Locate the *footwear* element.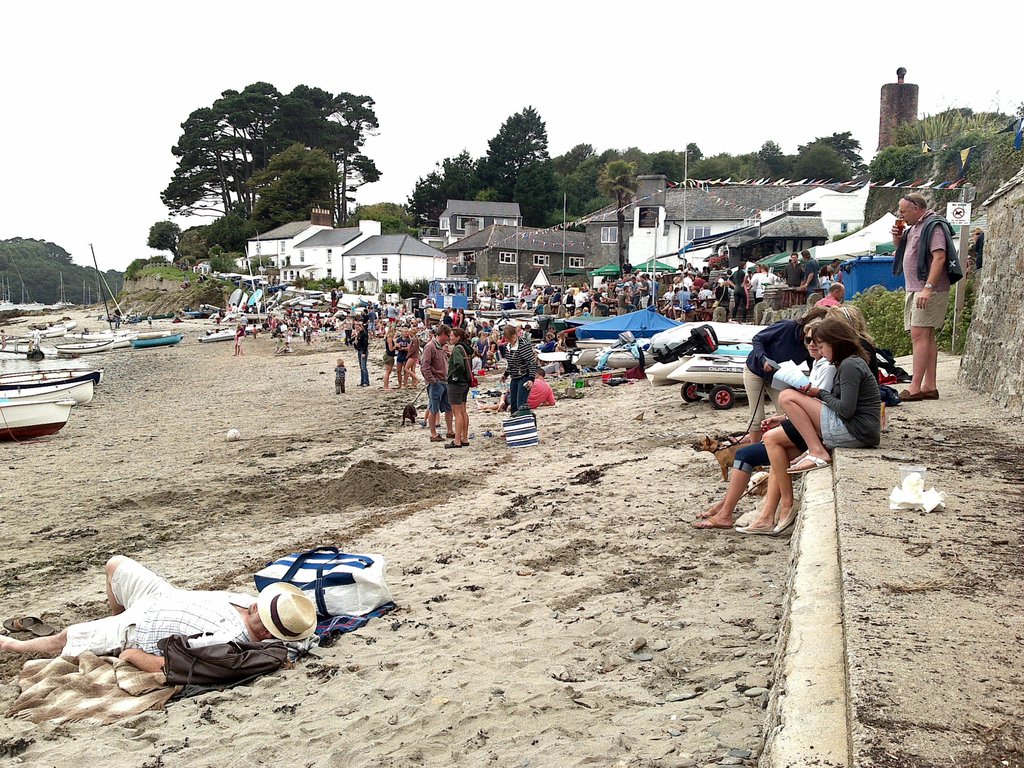
Element bbox: [775, 504, 799, 540].
